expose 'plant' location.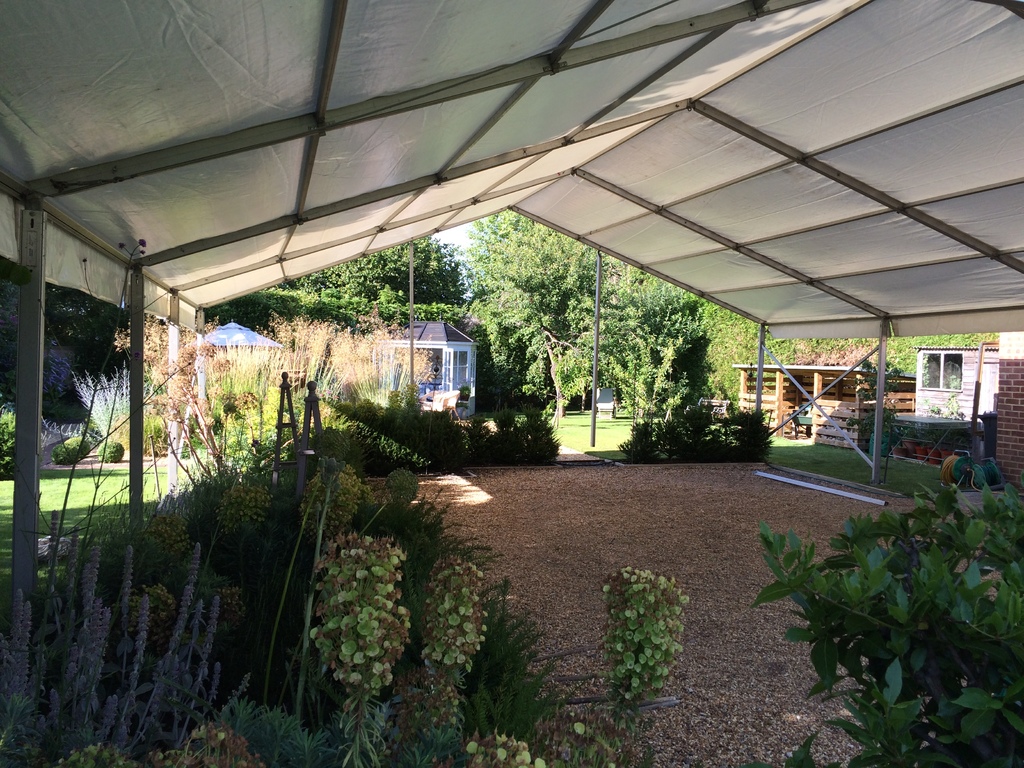
Exposed at [99,435,124,466].
